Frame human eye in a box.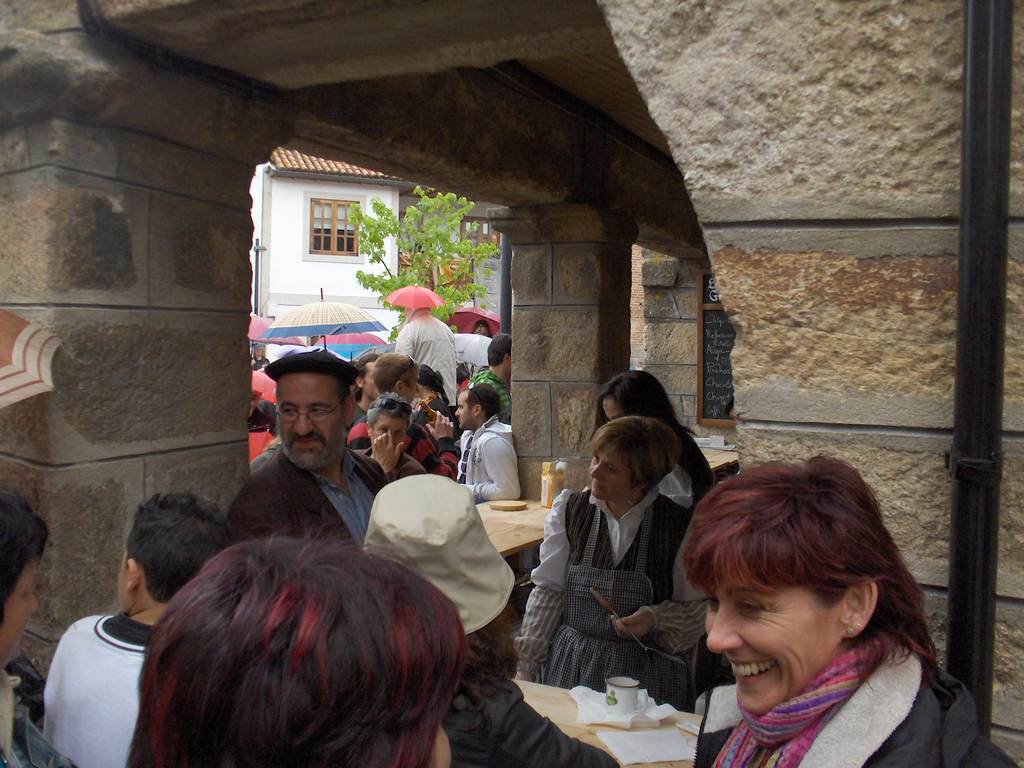
380, 426, 388, 437.
